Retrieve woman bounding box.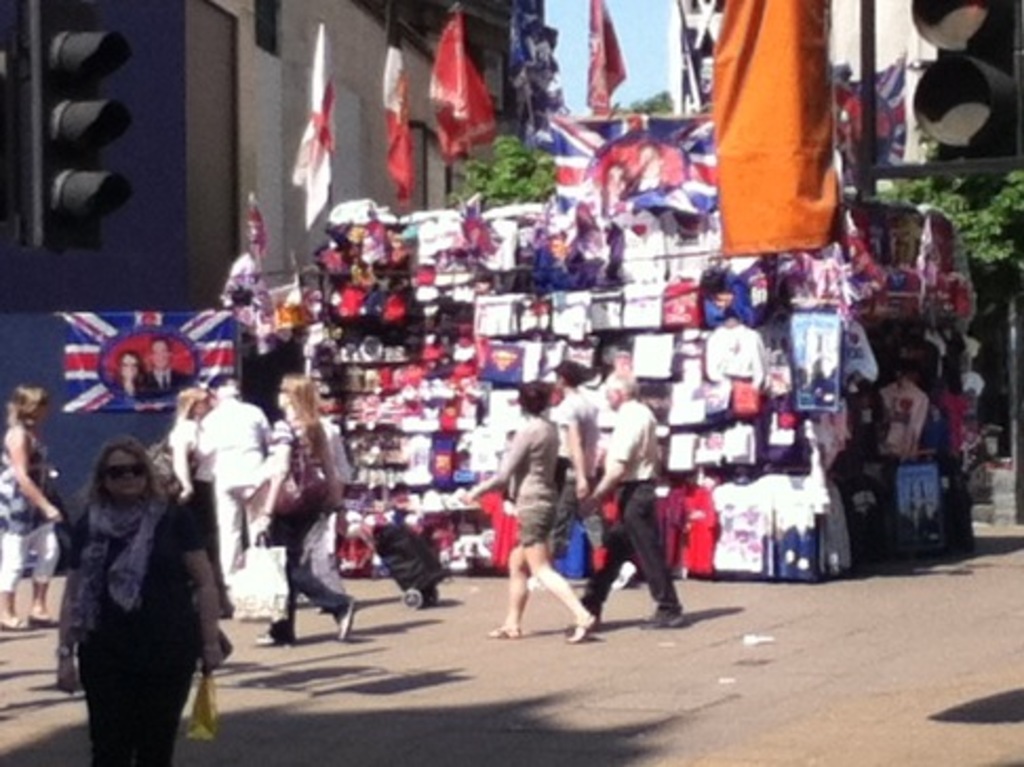
Bounding box: [x1=0, y1=377, x2=61, y2=628].
